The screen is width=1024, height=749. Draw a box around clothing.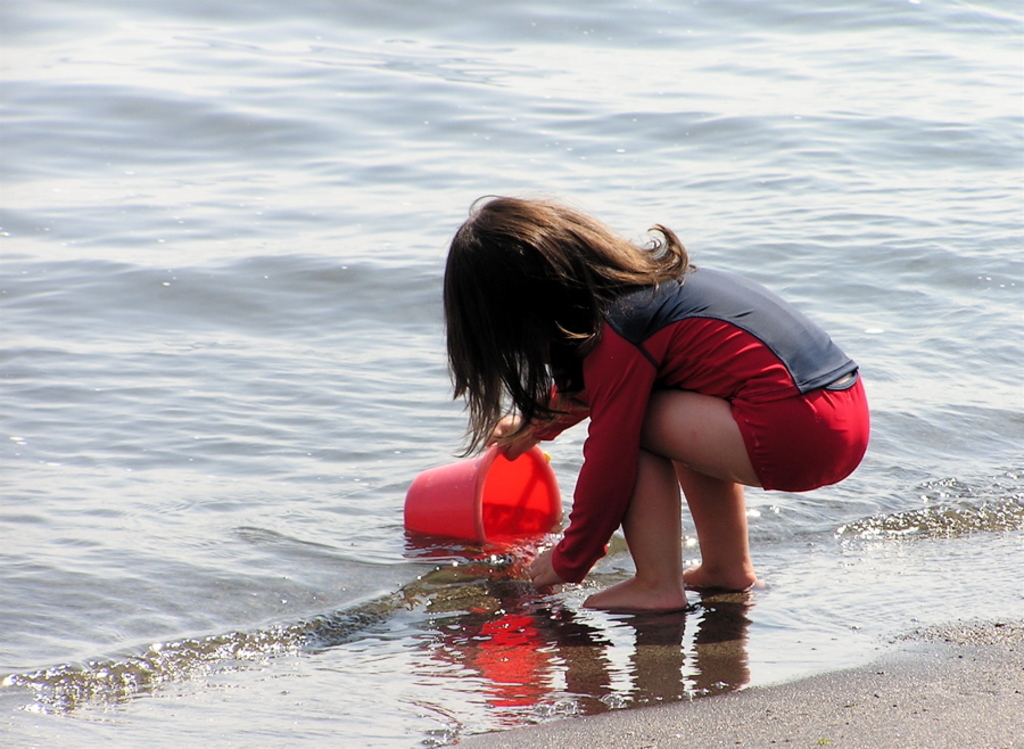
{"left": 525, "top": 233, "right": 870, "bottom": 588}.
